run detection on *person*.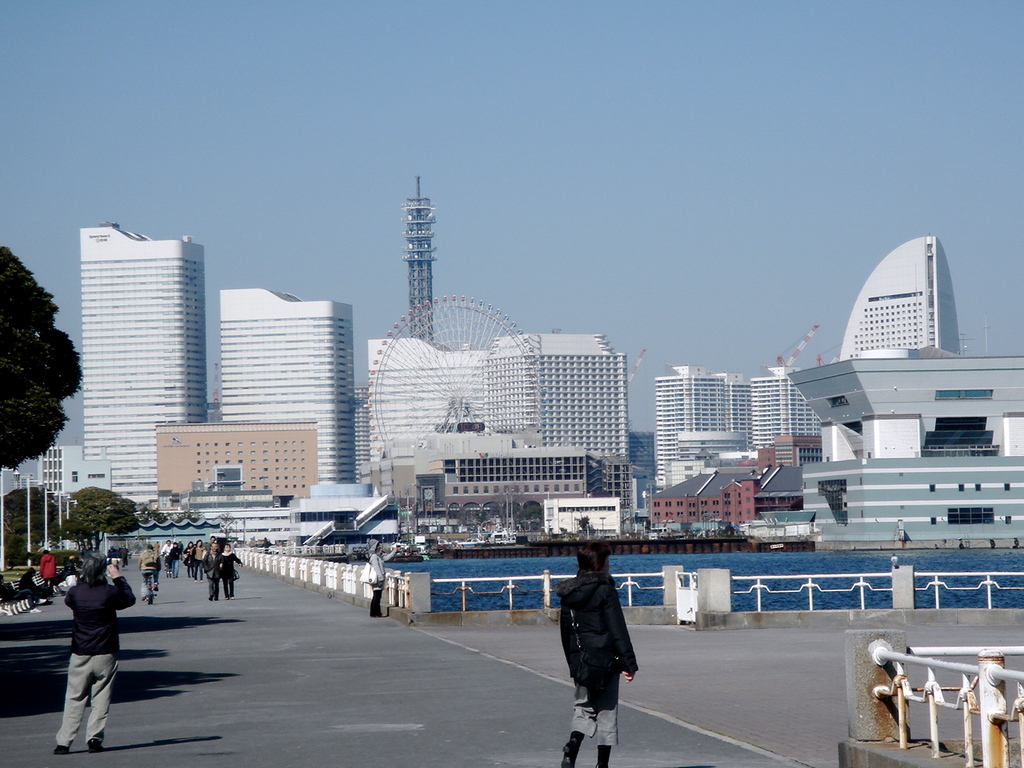
Result: detection(134, 538, 161, 605).
